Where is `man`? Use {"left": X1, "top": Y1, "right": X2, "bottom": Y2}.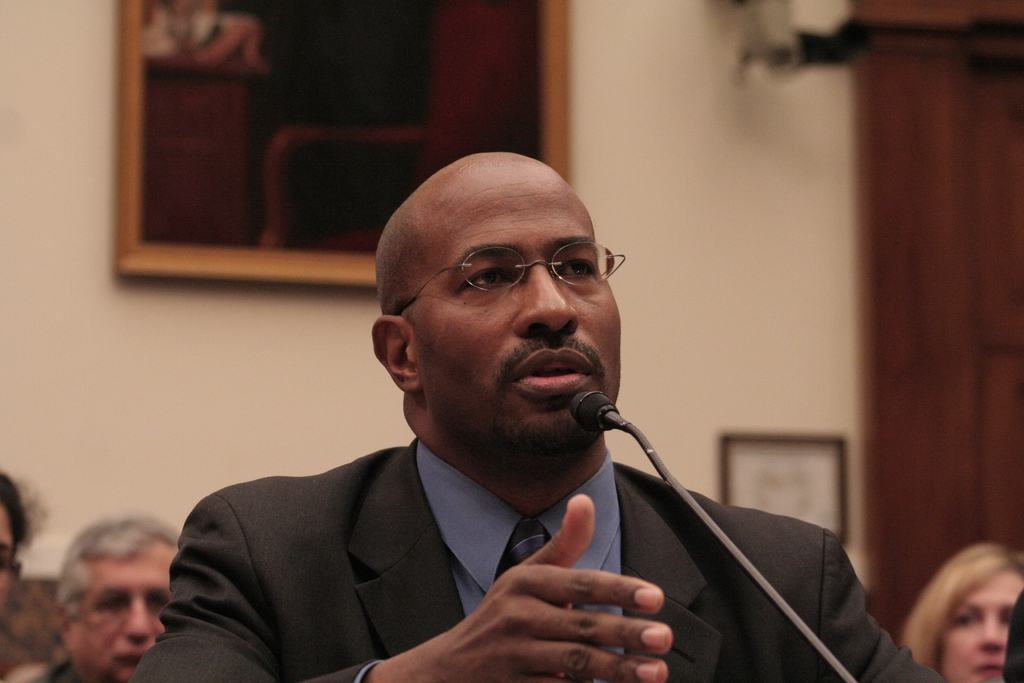
{"left": 35, "top": 509, "right": 180, "bottom": 682}.
